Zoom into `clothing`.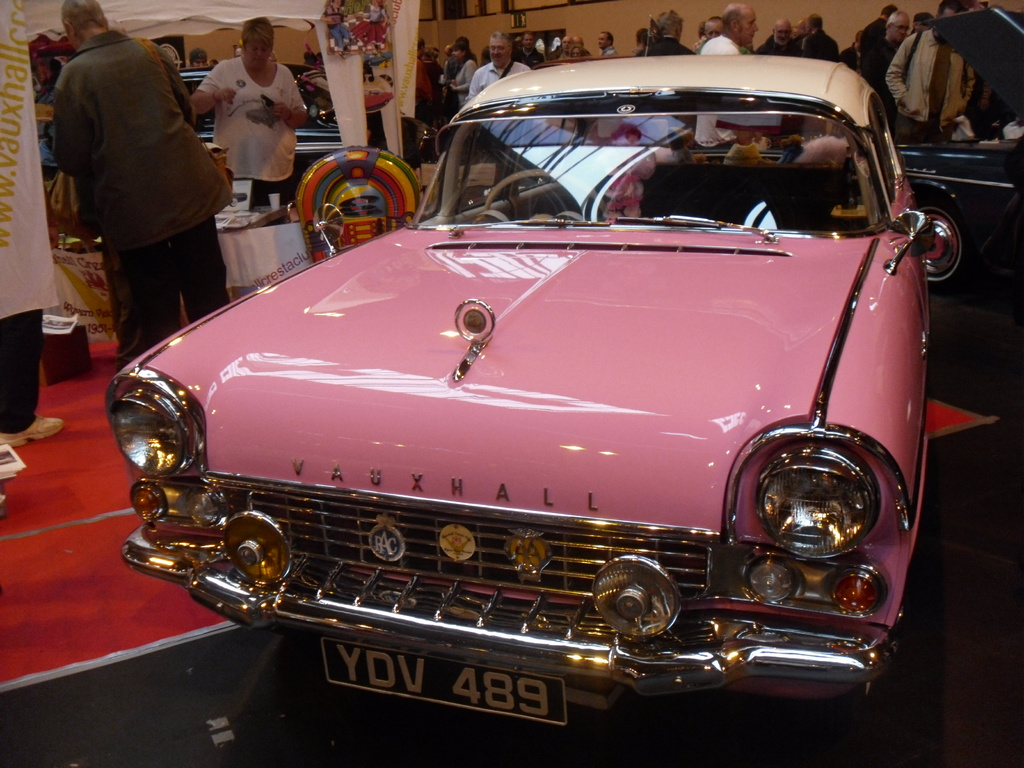
Zoom target: 858, 16, 890, 84.
